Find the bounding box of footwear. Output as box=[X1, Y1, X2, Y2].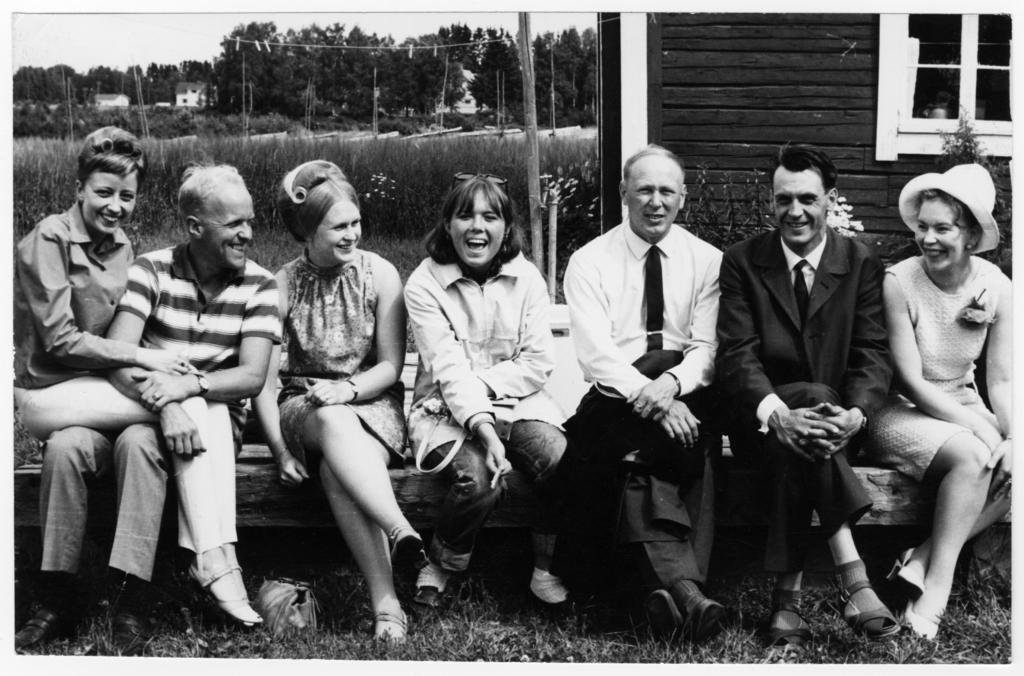
box=[113, 611, 147, 656].
